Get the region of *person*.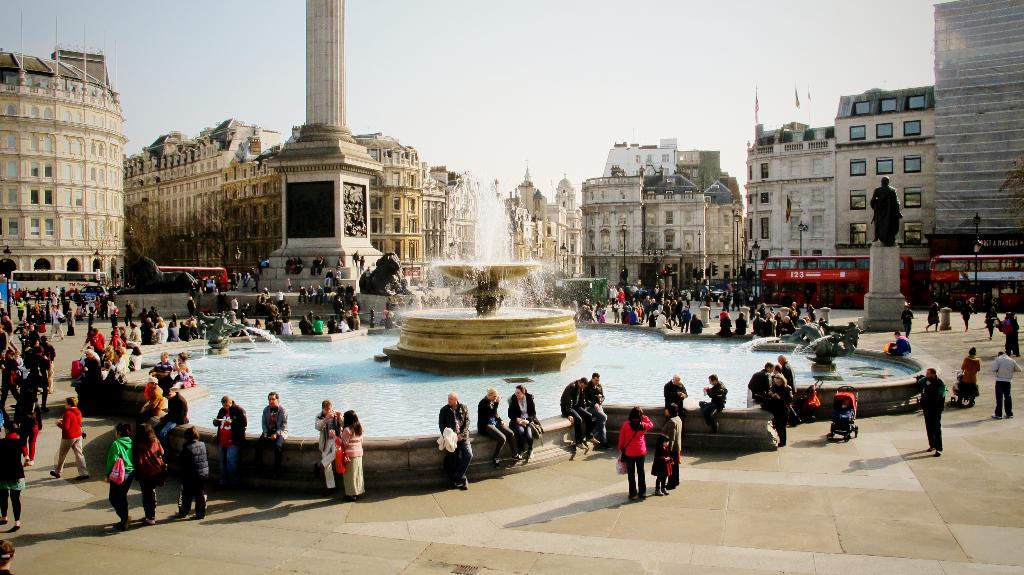
select_region(666, 407, 684, 486).
